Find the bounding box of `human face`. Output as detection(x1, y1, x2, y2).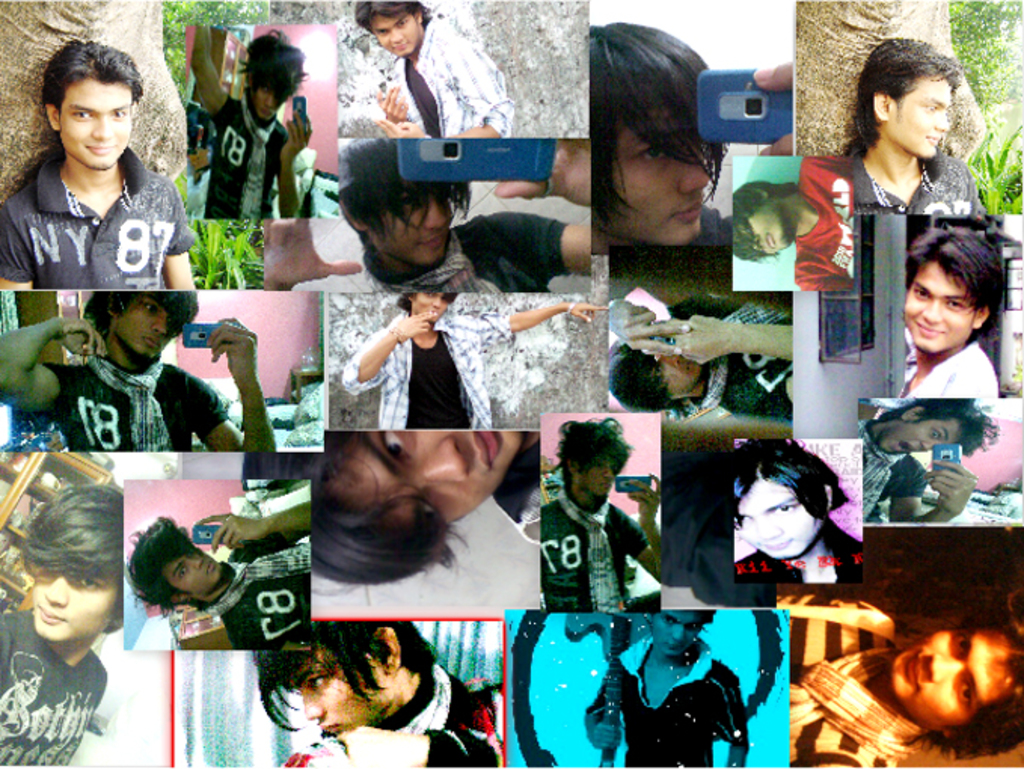
detection(113, 296, 181, 356).
